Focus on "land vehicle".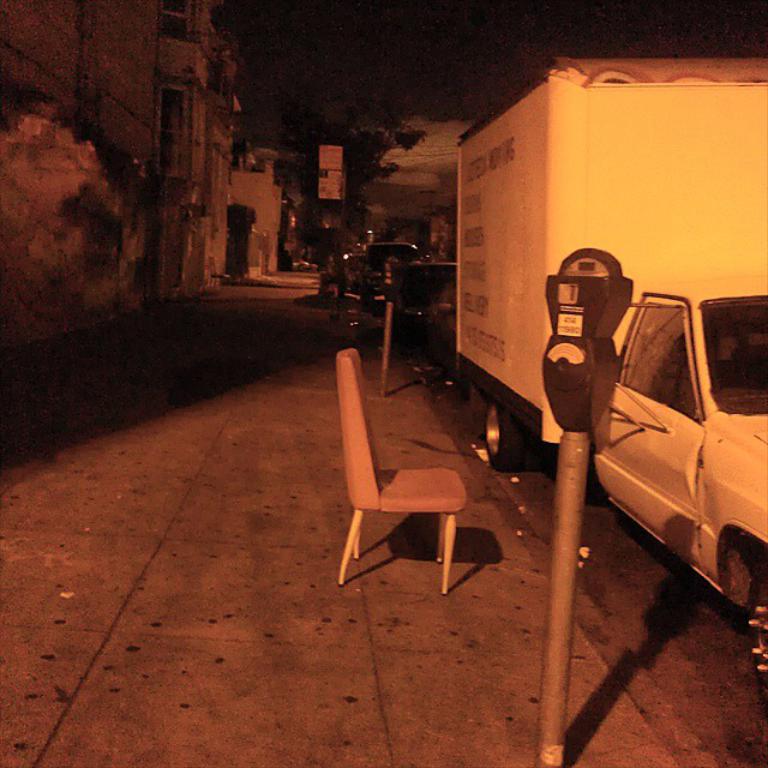
Focused at [left=365, top=240, right=422, bottom=308].
